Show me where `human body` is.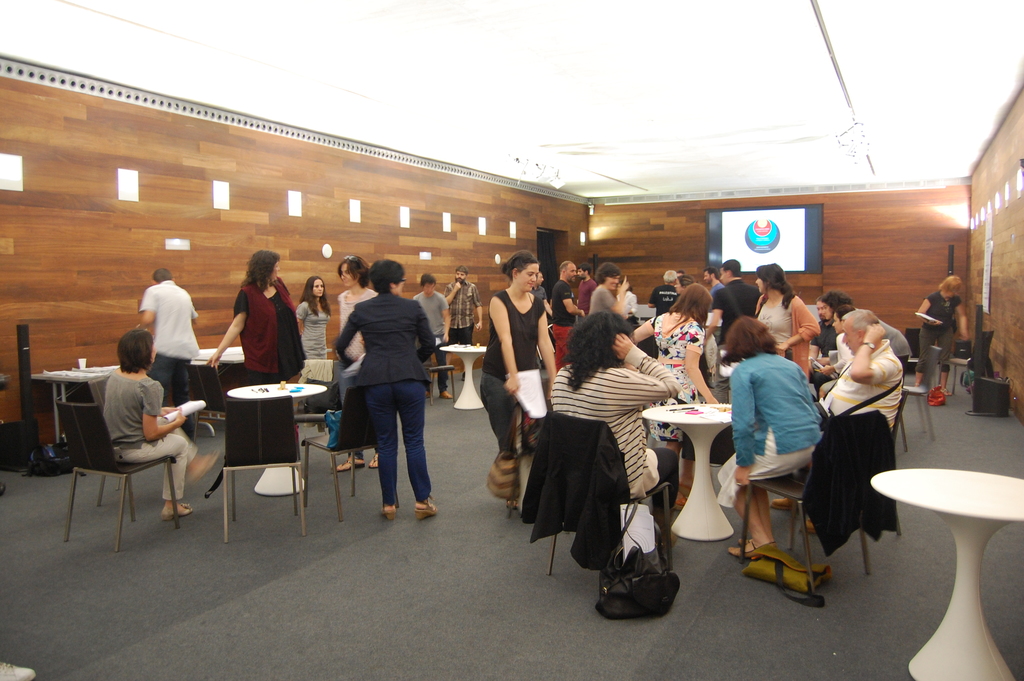
`human body` is at {"x1": 411, "y1": 290, "x2": 454, "y2": 396}.
